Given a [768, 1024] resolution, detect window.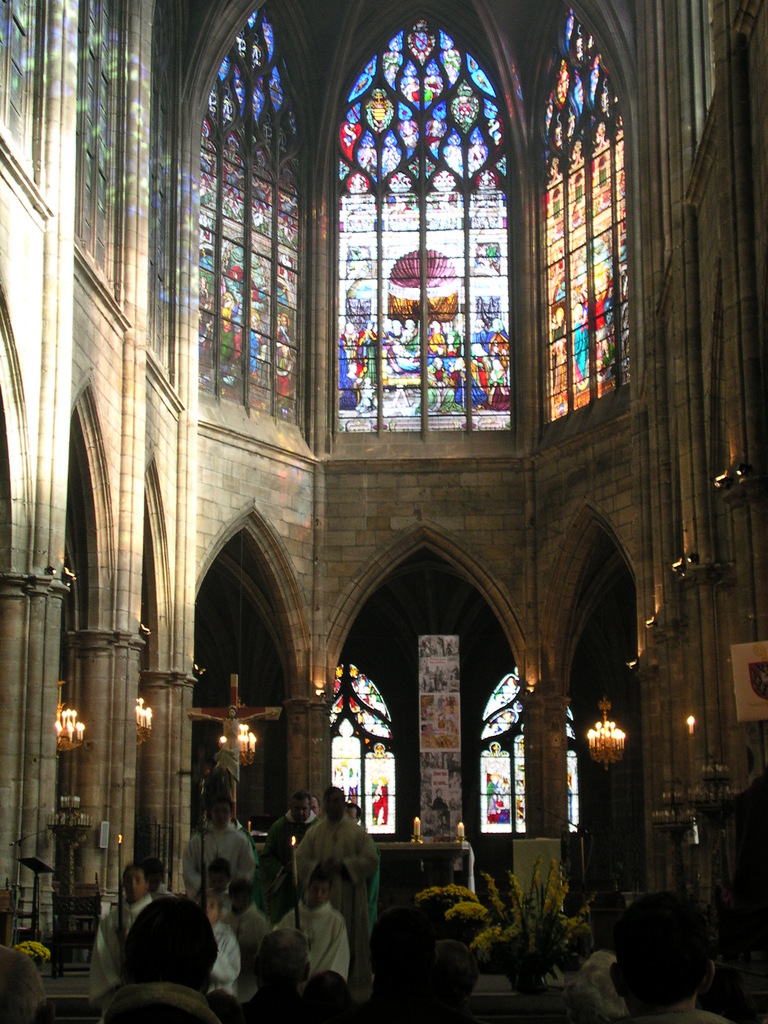
{"left": 329, "top": 664, "right": 397, "bottom": 833}.
